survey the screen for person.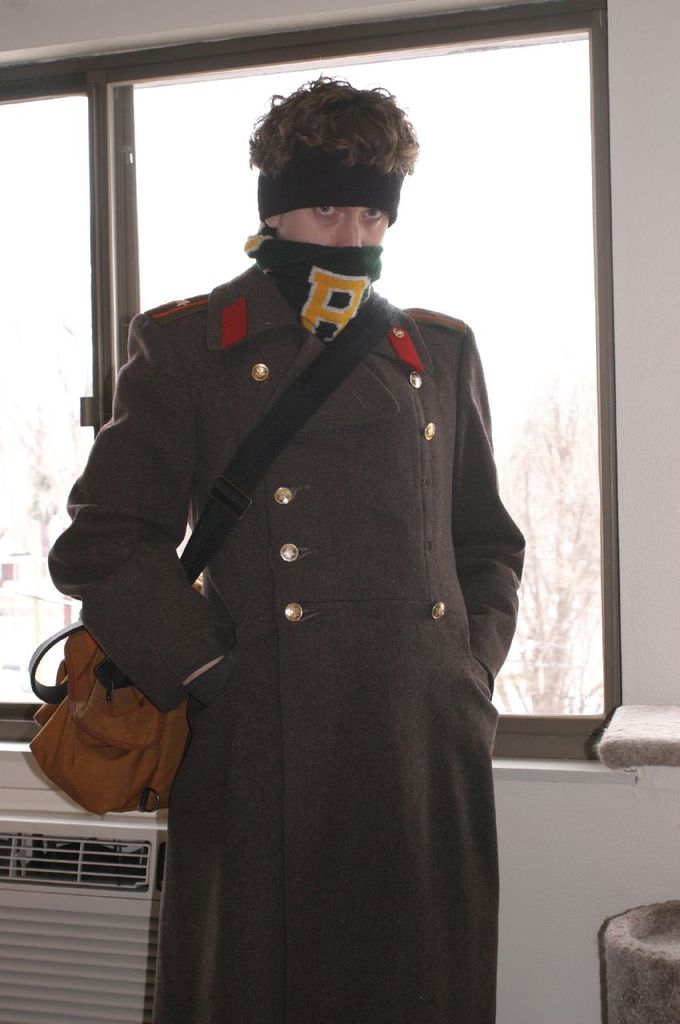
Survey found: 42 78 526 1023.
